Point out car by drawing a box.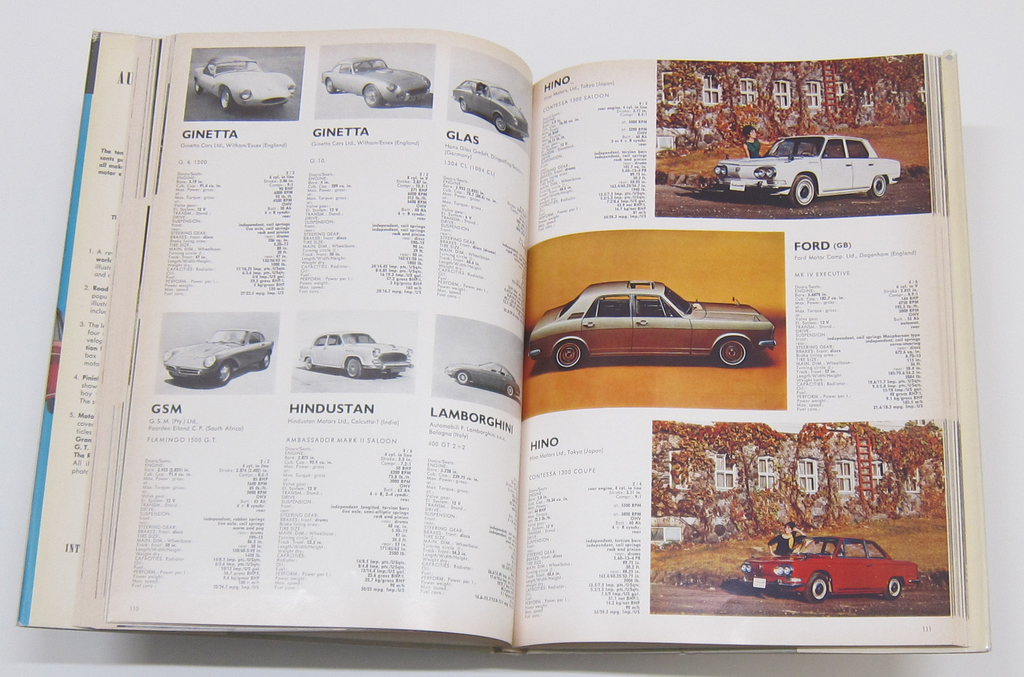
[left=303, top=331, right=410, bottom=383].
